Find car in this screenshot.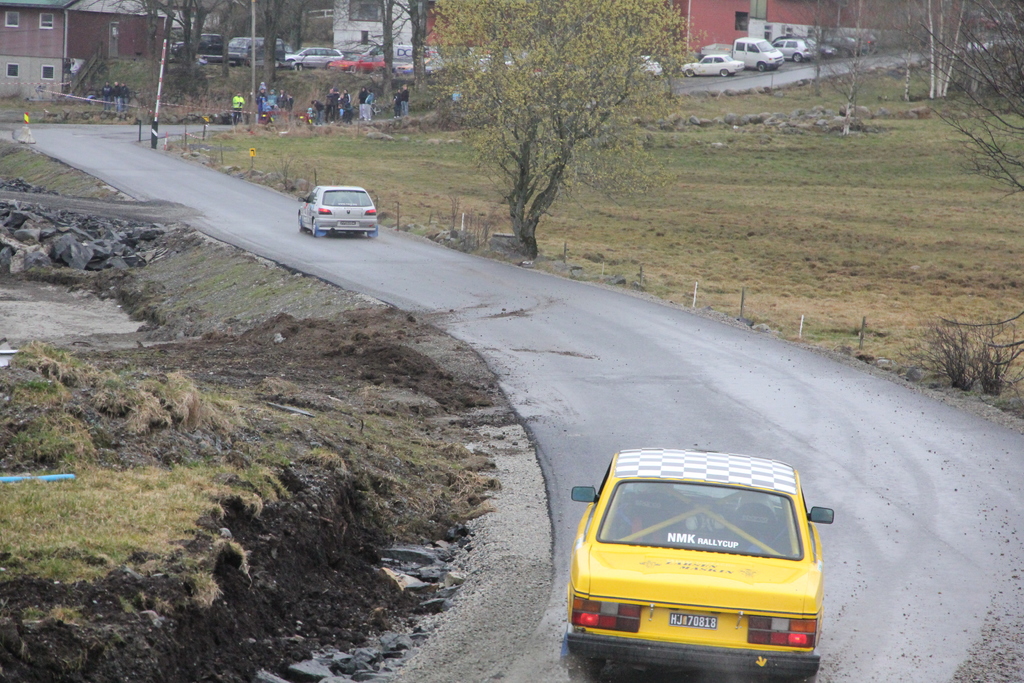
The bounding box for car is [x1=294, y1=183, x2=381, y2=236].
